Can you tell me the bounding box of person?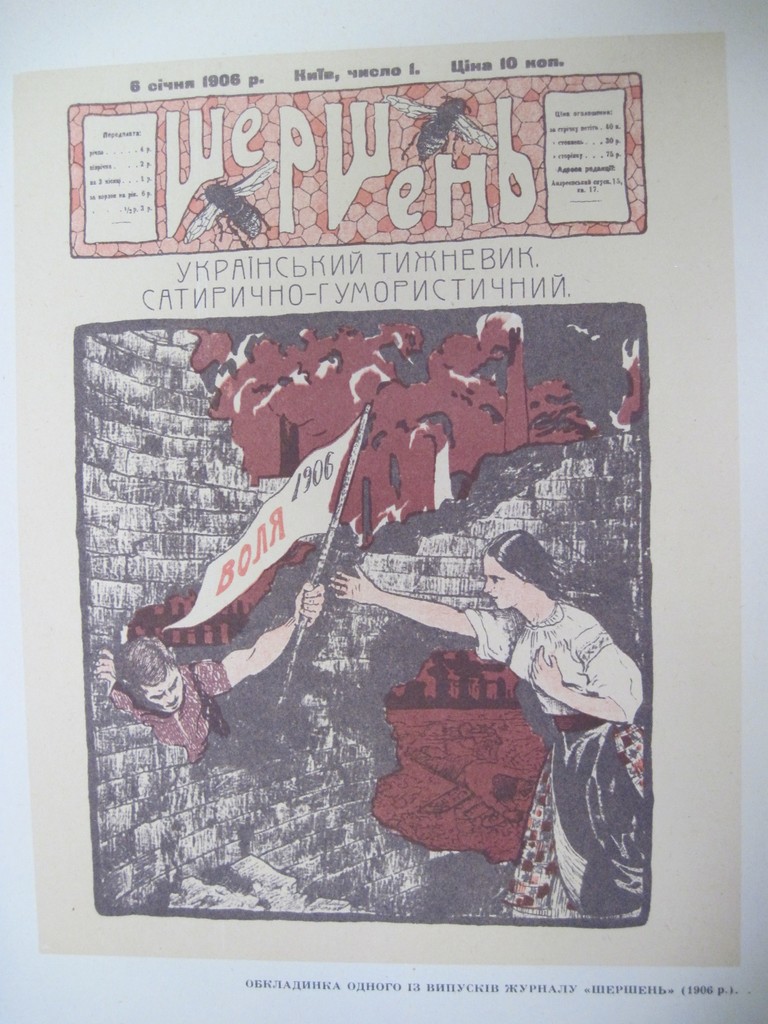
330/526/654/925.
